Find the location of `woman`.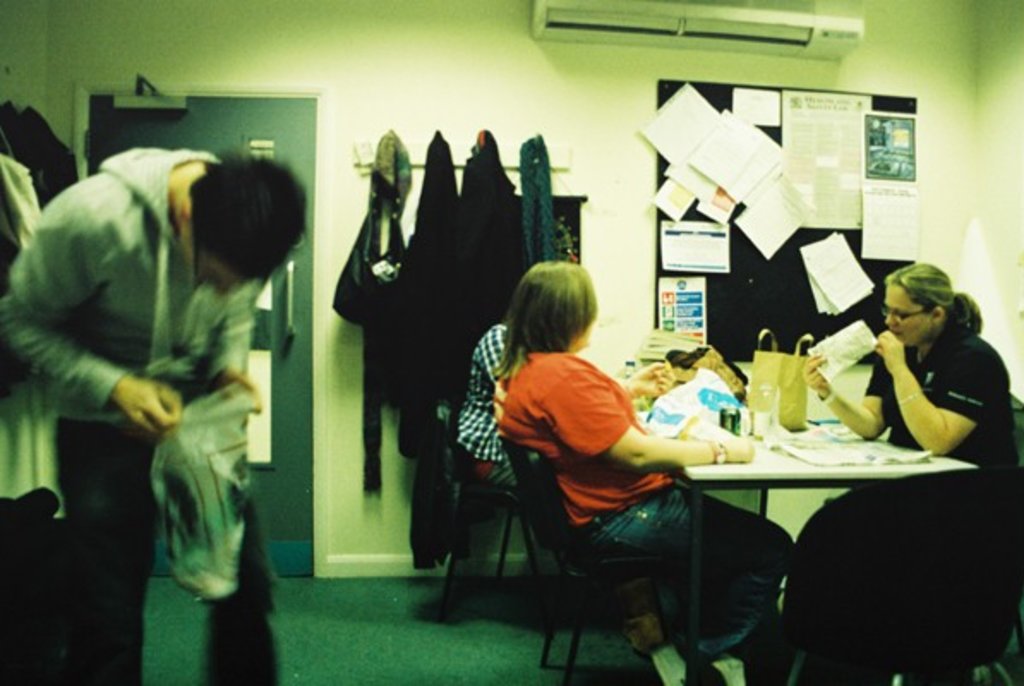
Location: pyautogui.locateOnScreen(491, 257, 796, 659).
